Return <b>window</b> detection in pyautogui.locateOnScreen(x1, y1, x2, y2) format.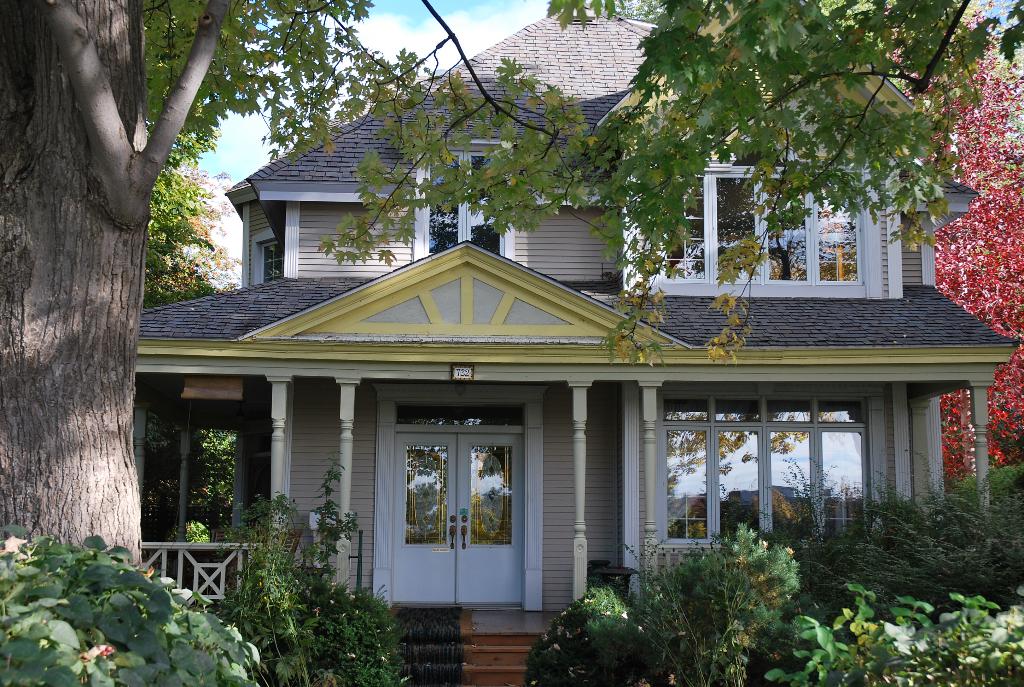
pyautogui.locateOnScreen(260, 241, 286, 282).
